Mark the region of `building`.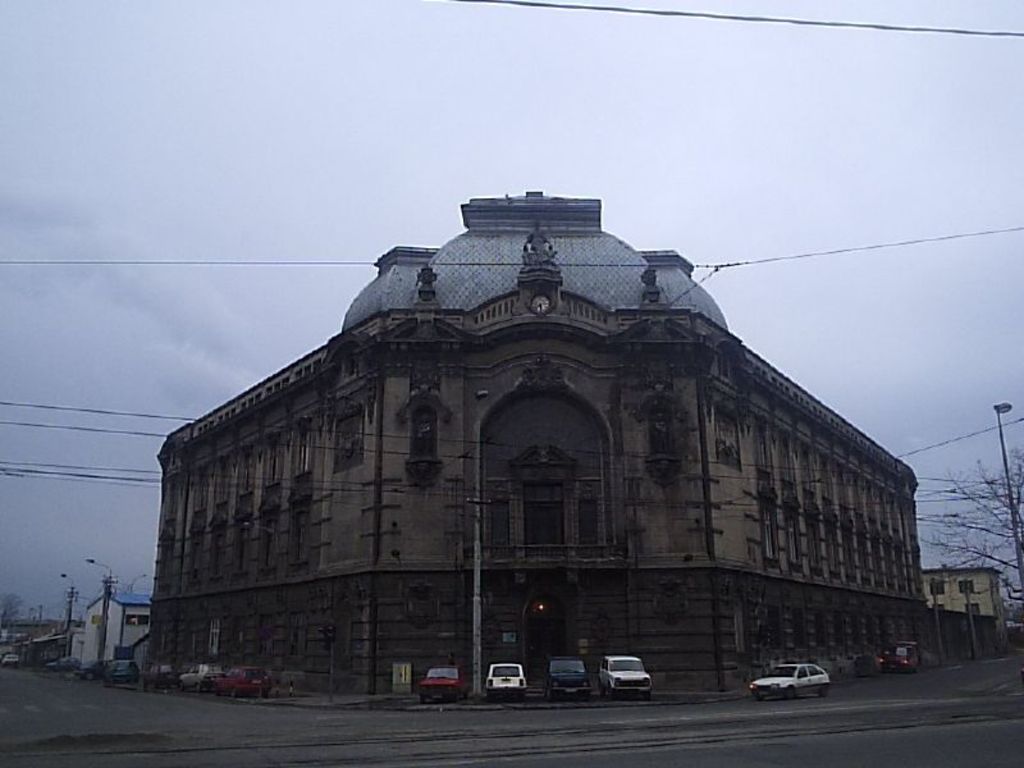
Region: <region>918, 567, 1004, 657</region>.
